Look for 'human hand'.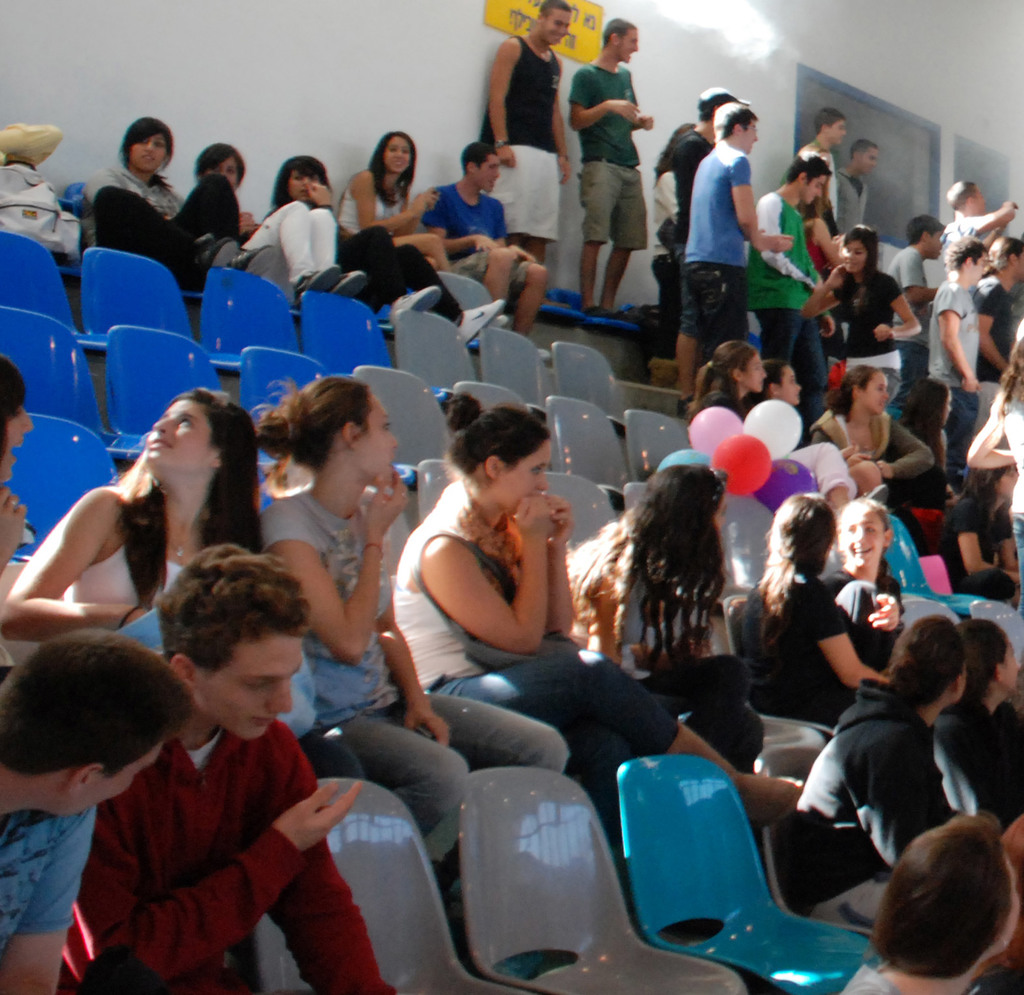
Found: (x1=371, y1=468, x2=410, y2=538).
